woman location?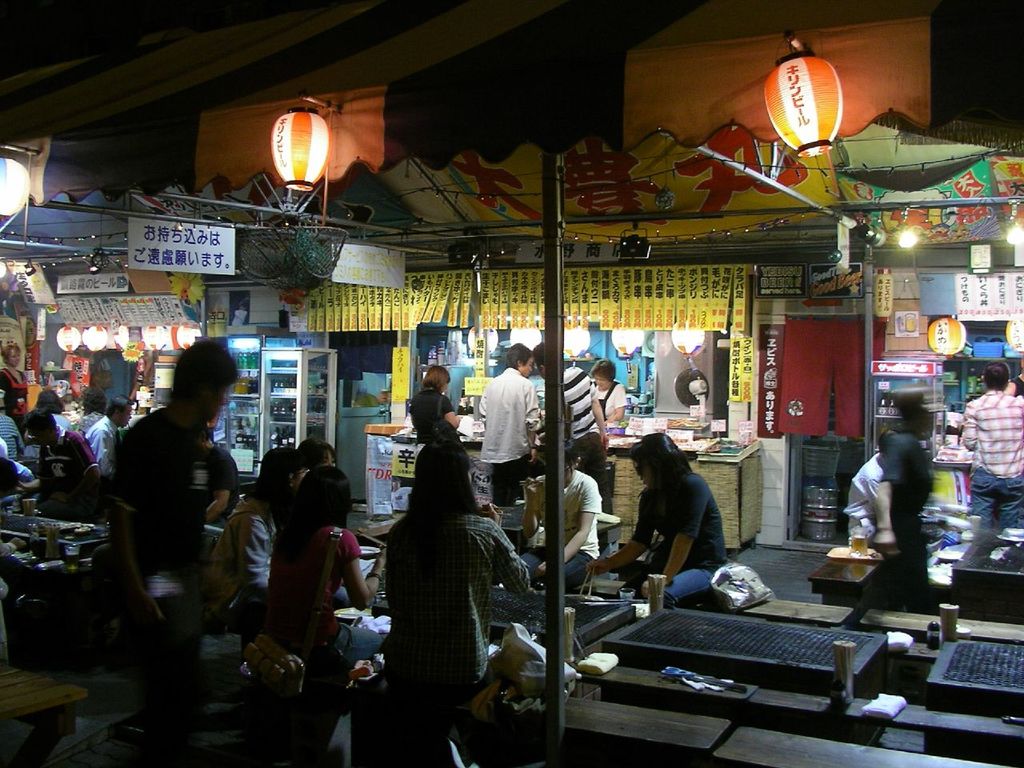
locate(295, 433, 339, 468)
